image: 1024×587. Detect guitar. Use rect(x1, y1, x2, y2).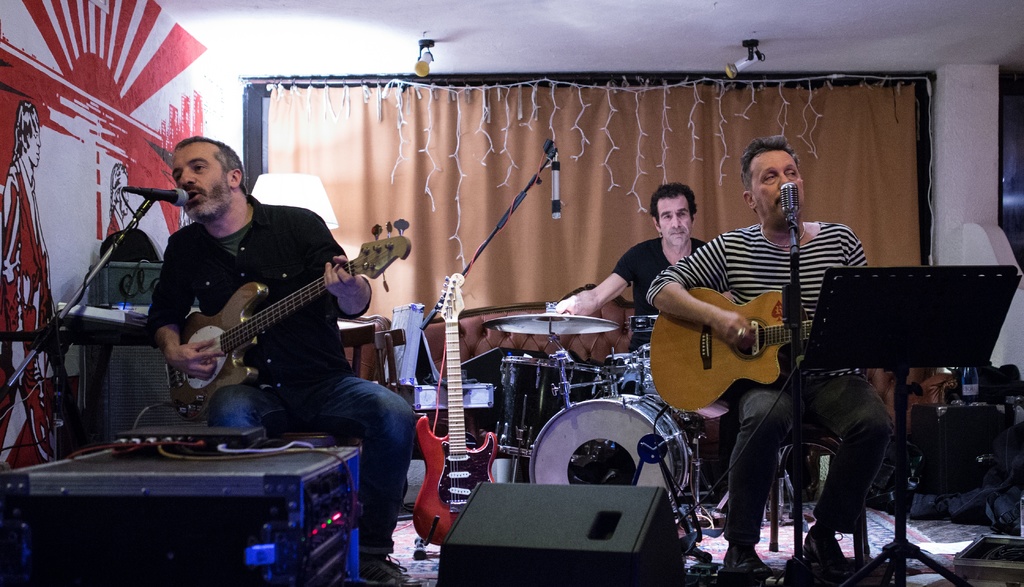
rect(141, 225, 408, 403).
